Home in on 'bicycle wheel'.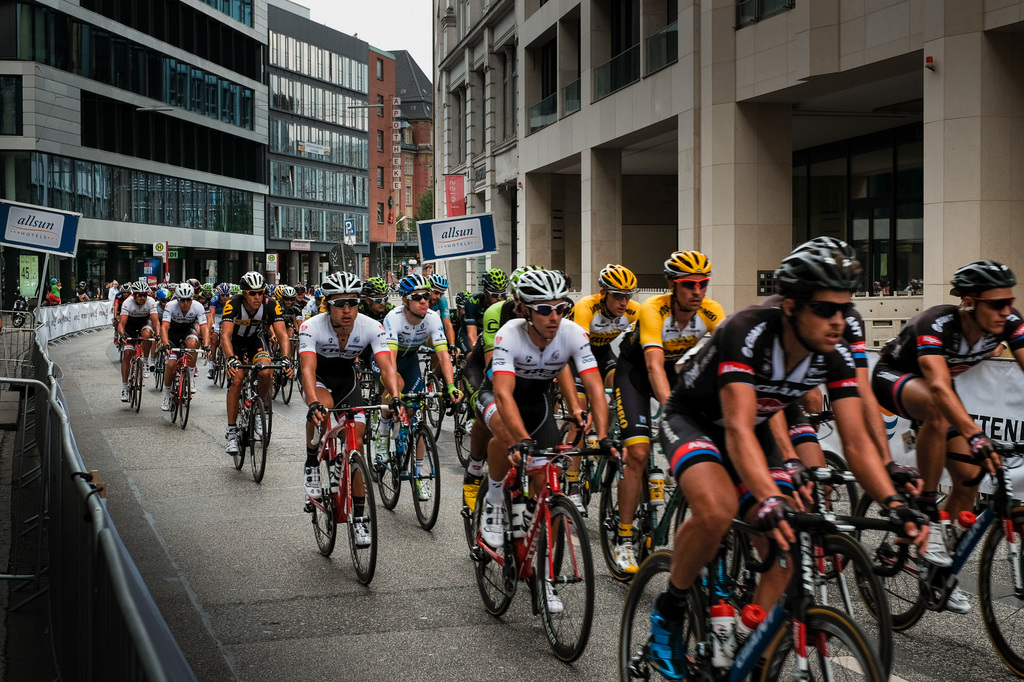
Homed in at 279,375,292,402.
